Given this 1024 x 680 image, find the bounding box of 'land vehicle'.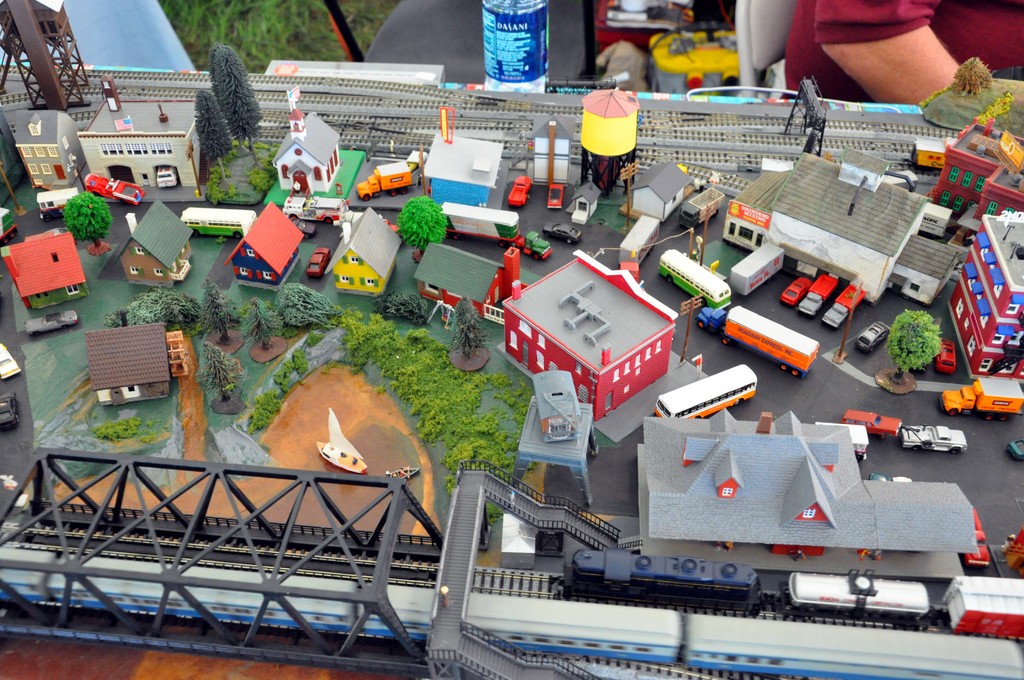
rect(858, 320, 895, 349).
